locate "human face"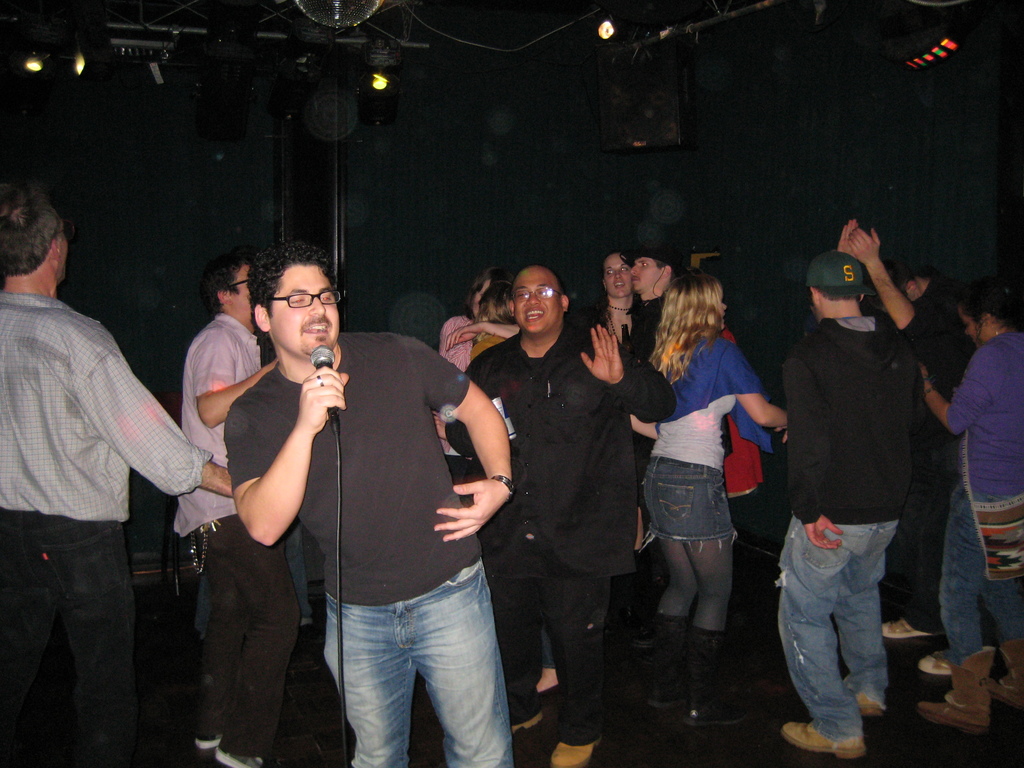
box(959, 306, 981, 346)
